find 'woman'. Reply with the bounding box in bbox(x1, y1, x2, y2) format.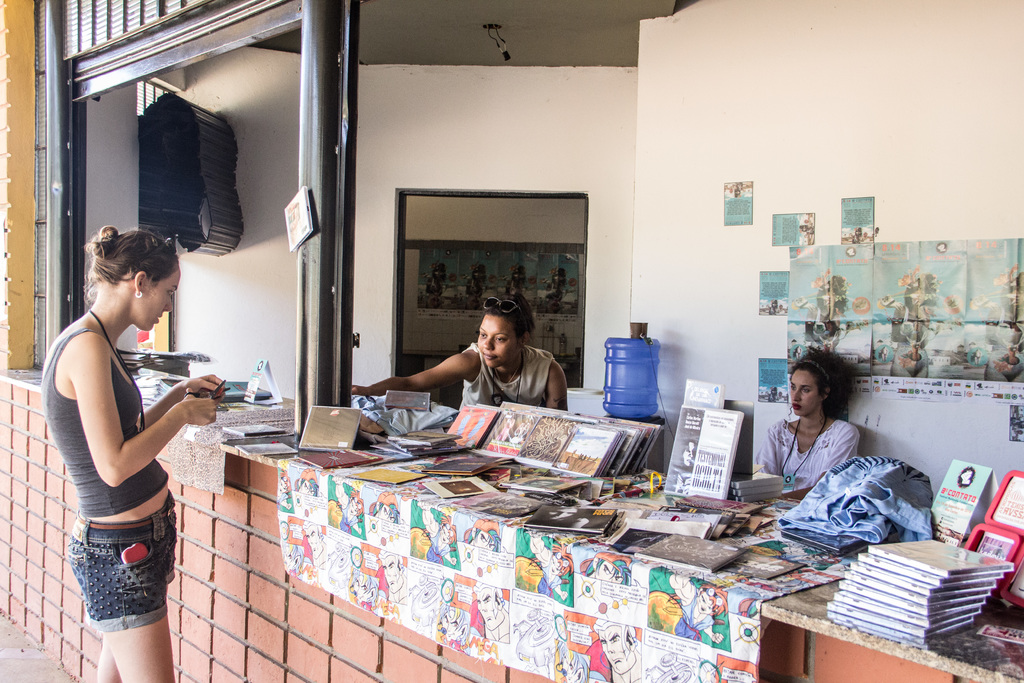
bbox(750, 342, 859, 500).
